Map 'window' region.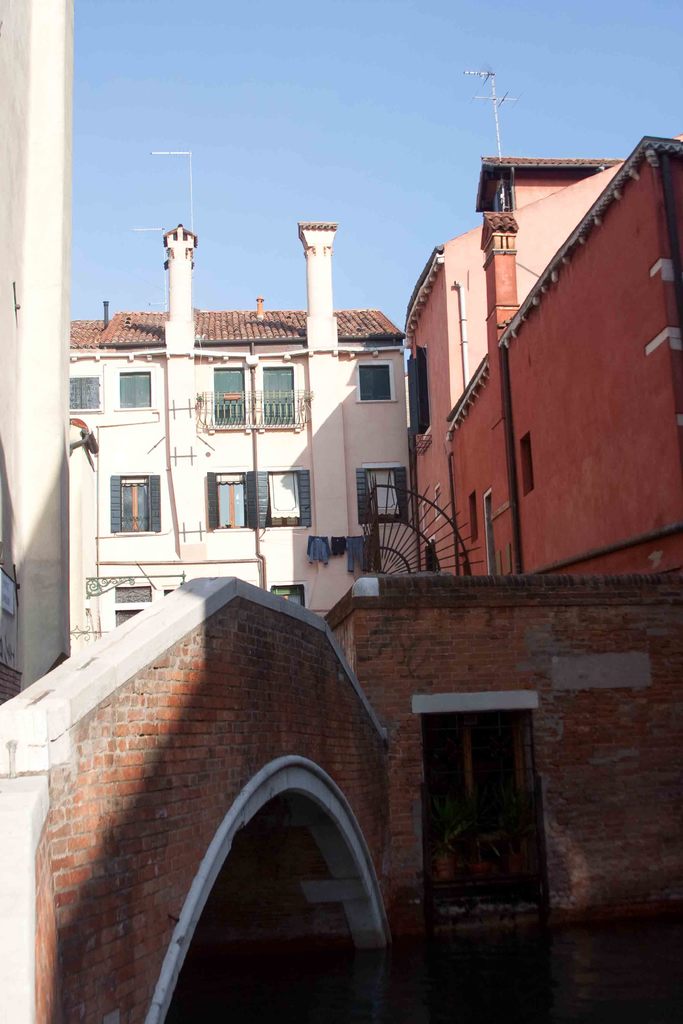
Mapped to select_region(470, 489, 478, 536).
